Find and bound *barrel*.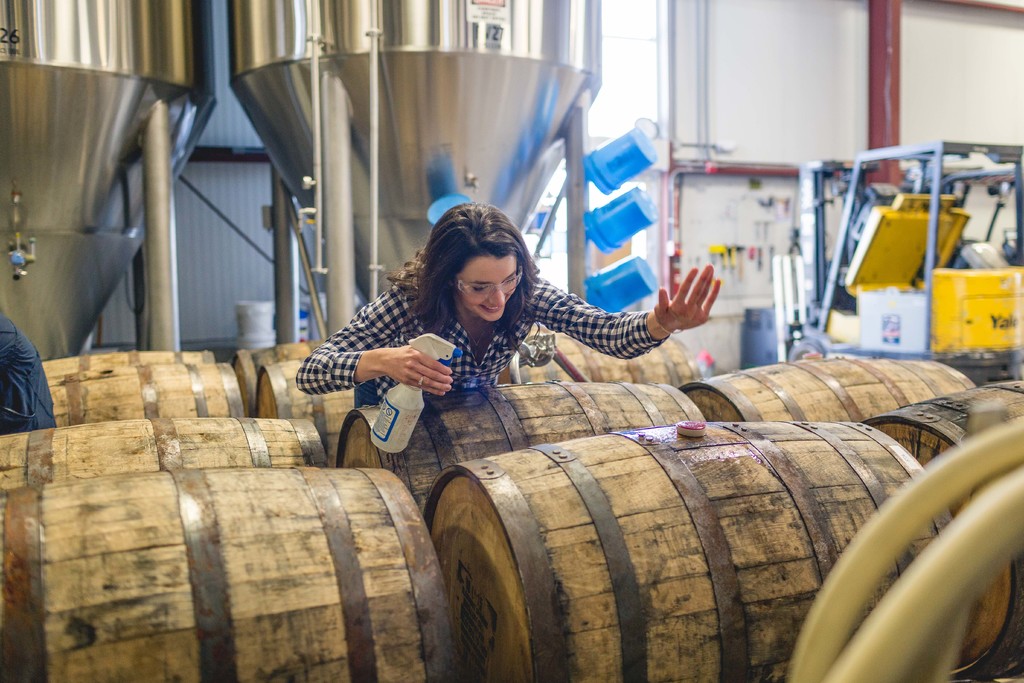
Bound: locate(0, 470, 442, 682).
